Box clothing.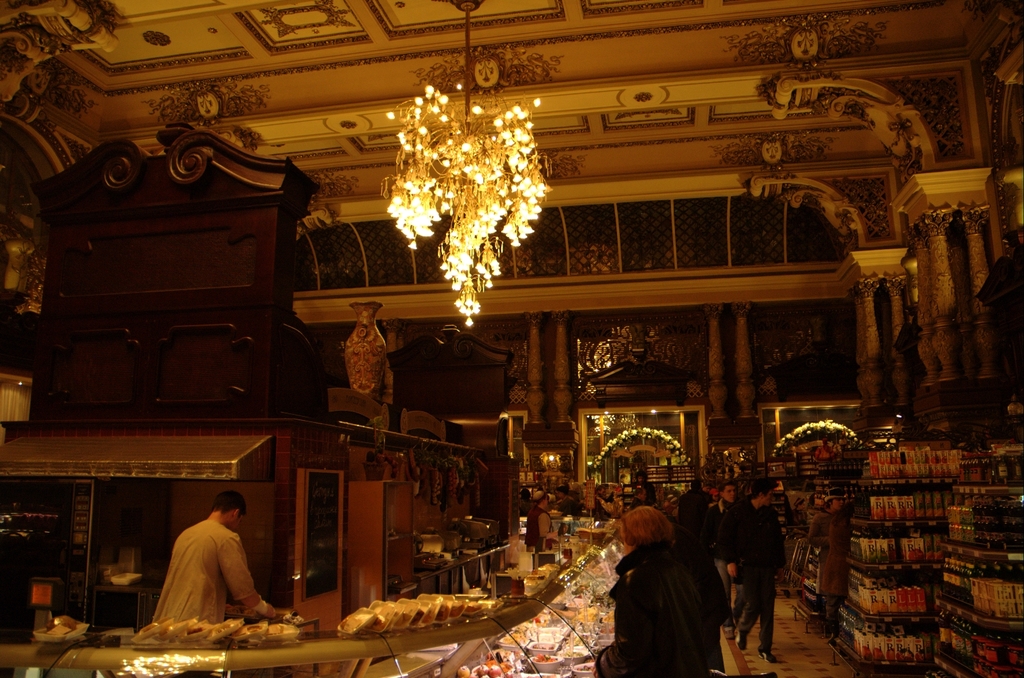
bbox(152, 519, 259, 638).
